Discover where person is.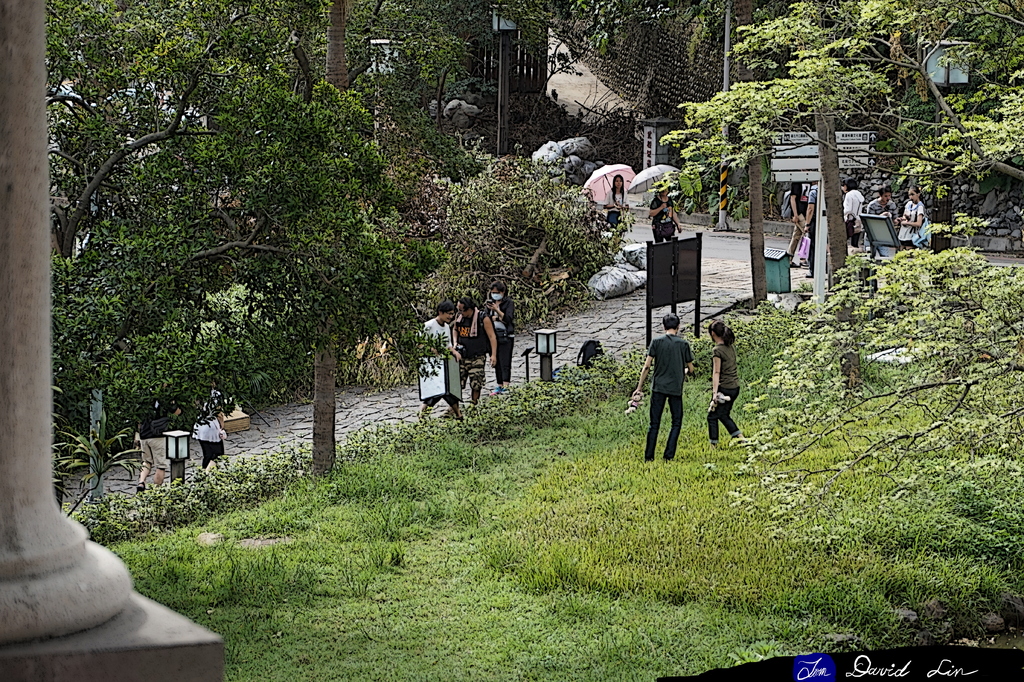
Discovered at [left=449, top=300, right=495, bottom=409].
